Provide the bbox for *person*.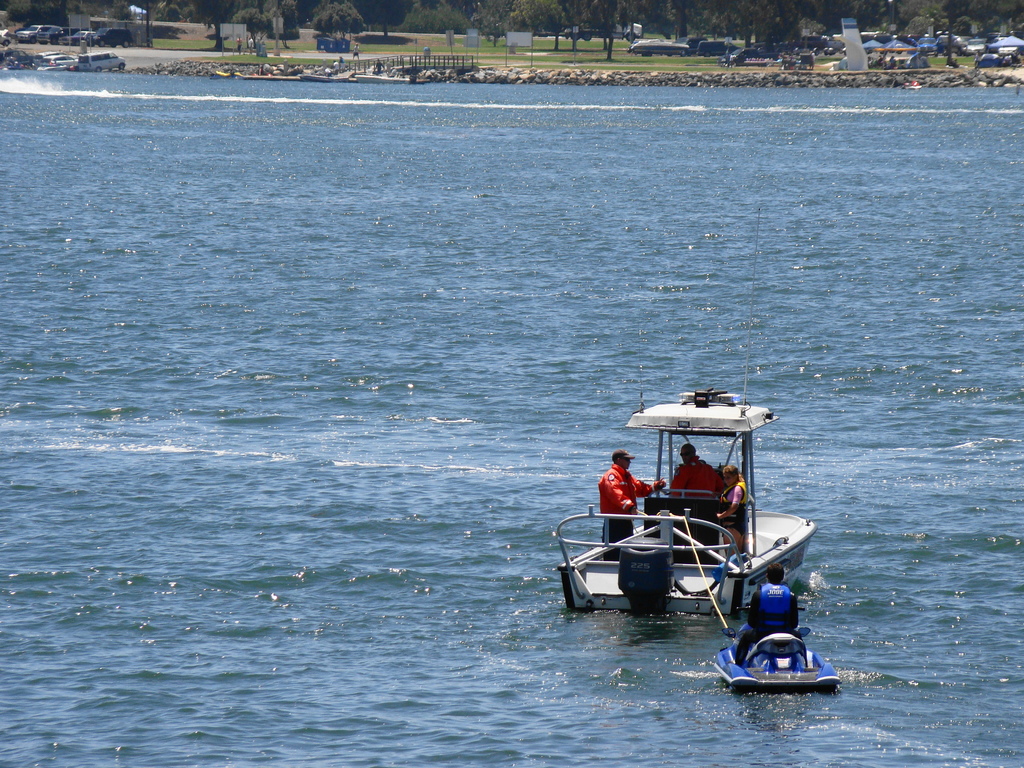
bbox=[600, 434, 669, 559].
